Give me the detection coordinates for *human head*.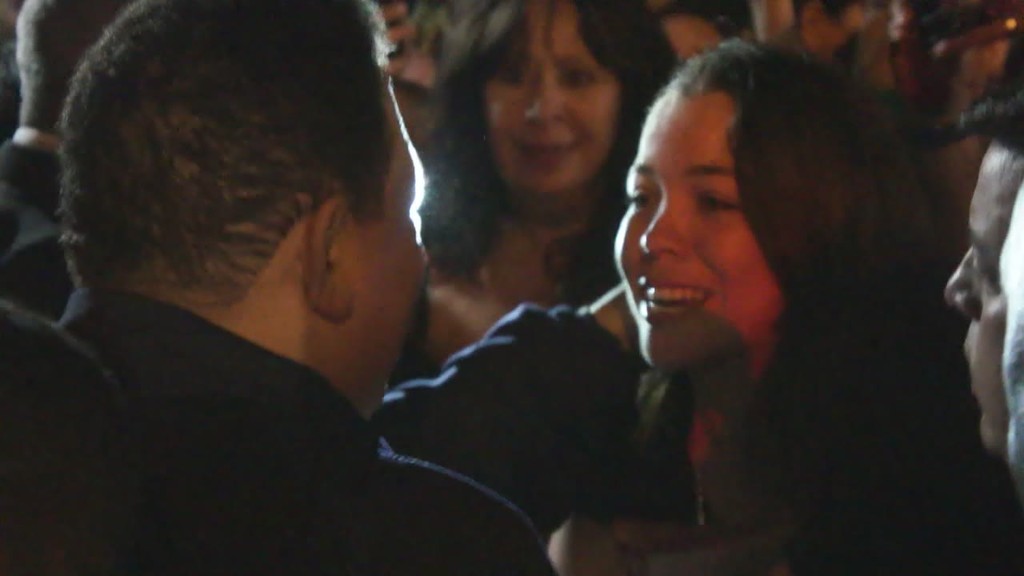
box(661, 12, 737, 61).
